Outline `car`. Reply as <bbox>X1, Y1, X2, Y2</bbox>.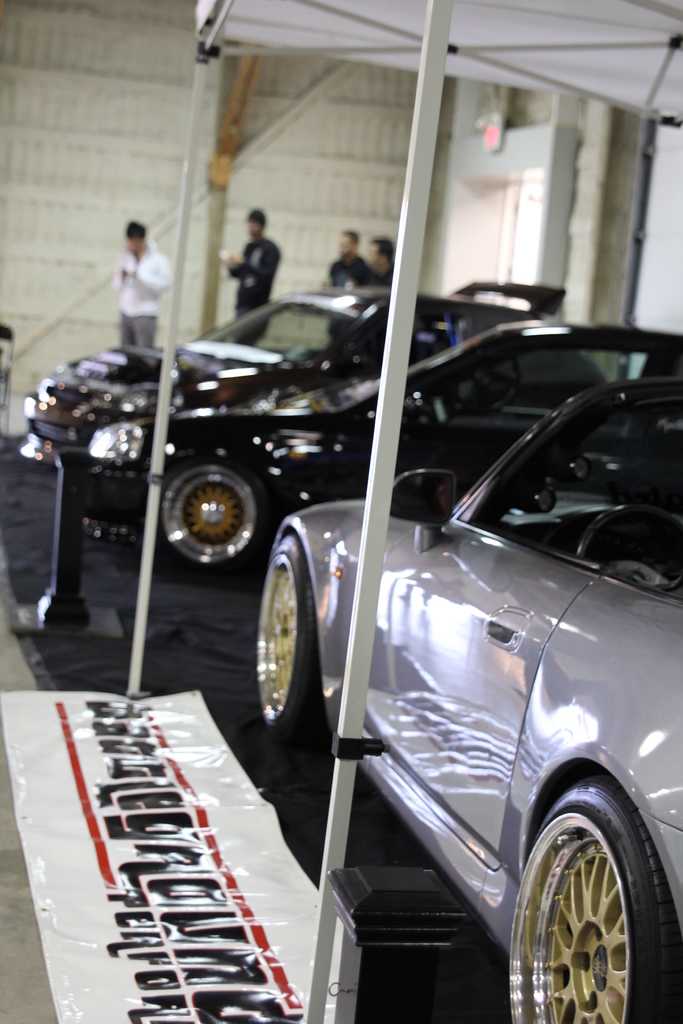
<bbox>259, 373, 682, 1023</bbox>.
